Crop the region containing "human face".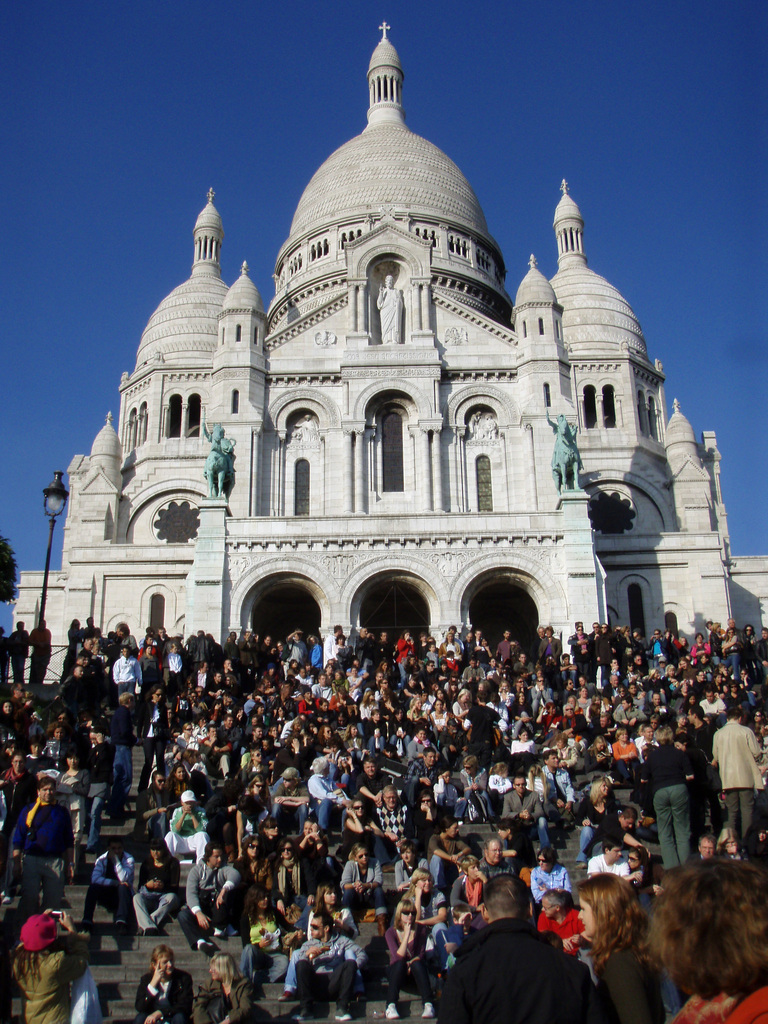
Crop region: {"x1": 282, "y1": 775, "x2": 294, "y2": 788}.
